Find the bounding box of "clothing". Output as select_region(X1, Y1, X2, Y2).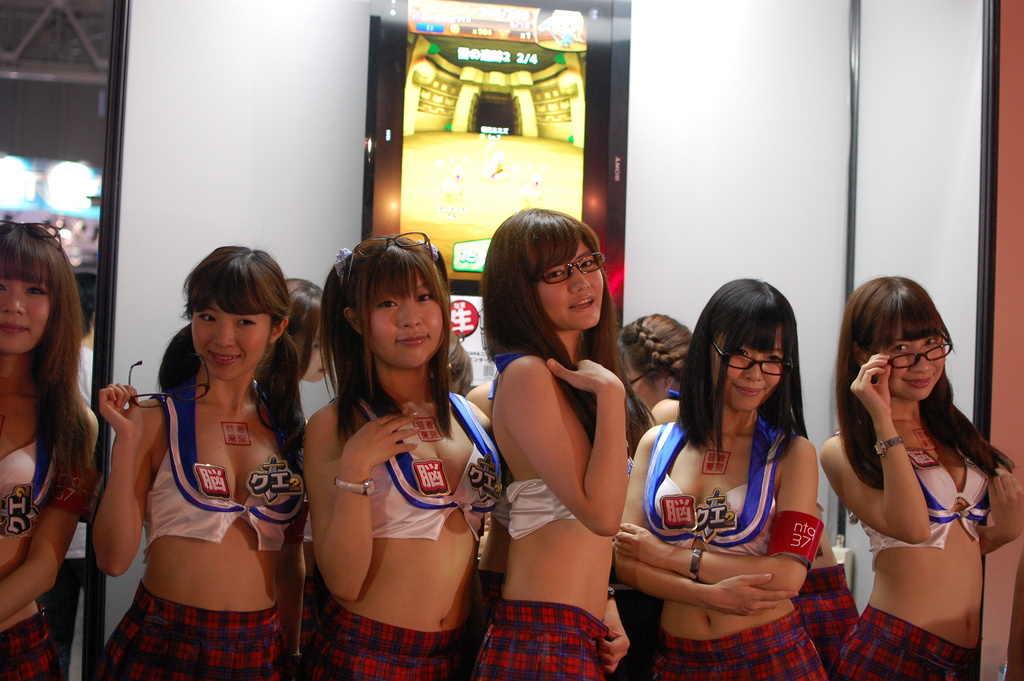
select_region(830, 596, 999, 680).
